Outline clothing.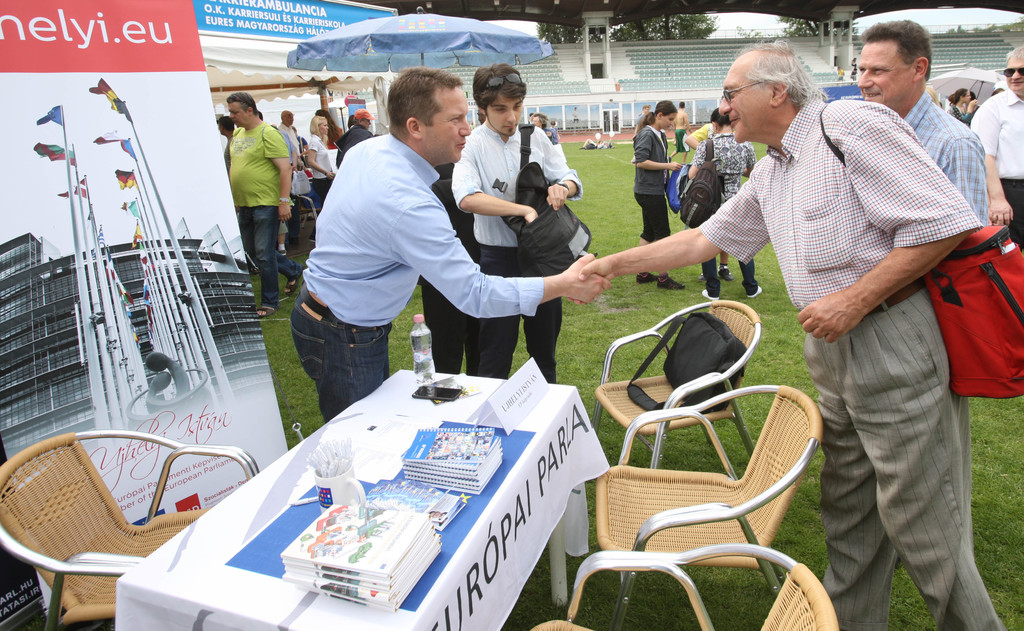
Outline: 629 125 669 241.
